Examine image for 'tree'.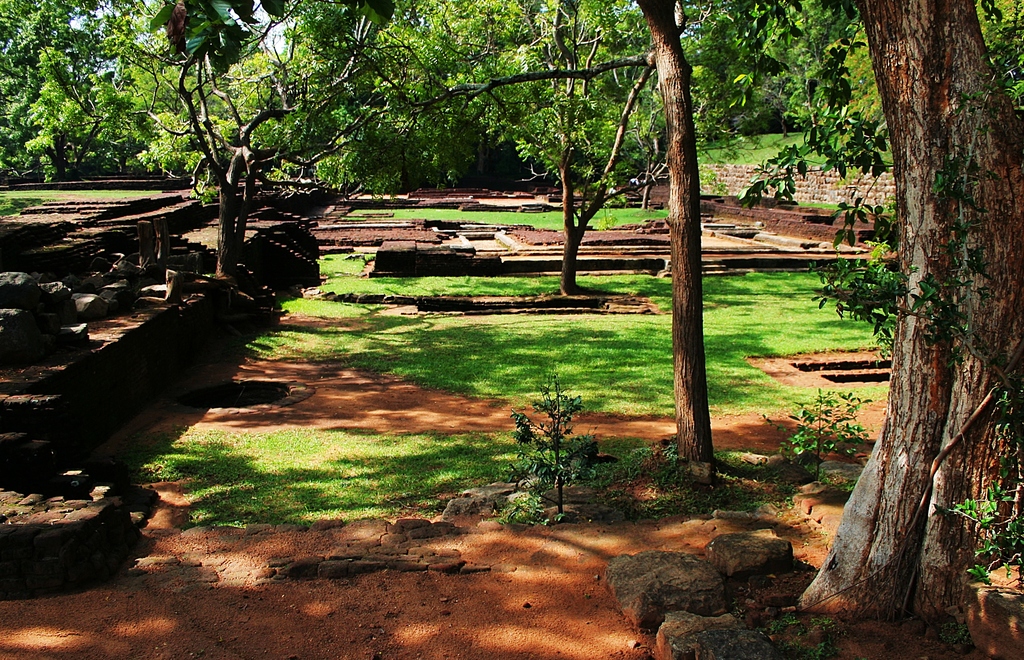
Examination result: pyautogui.locateOnScreen(191, 28, 308, 207).
